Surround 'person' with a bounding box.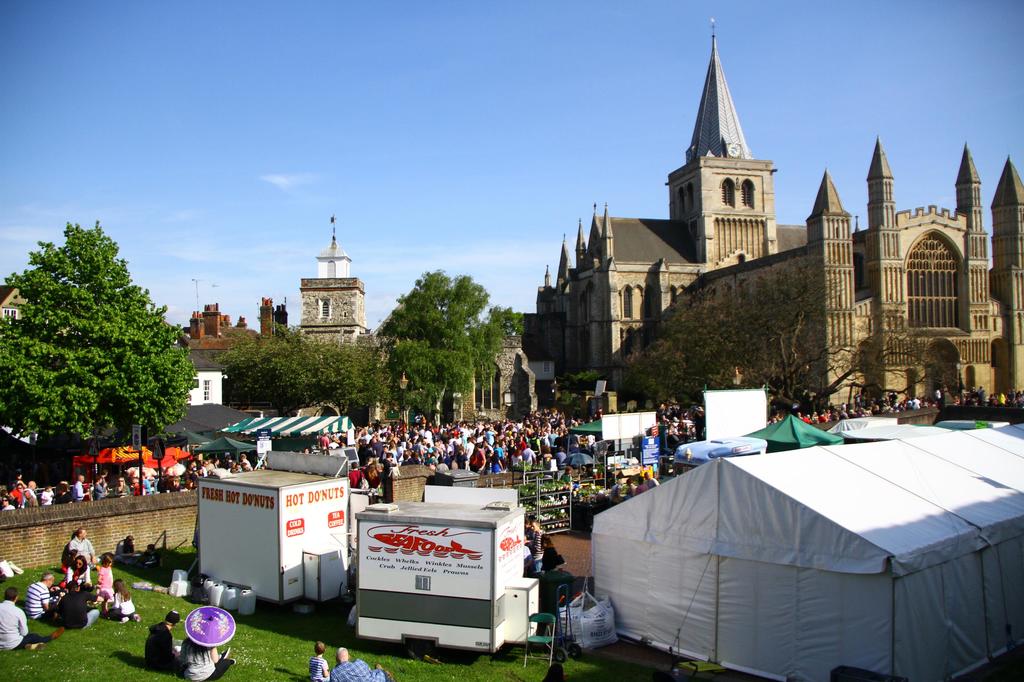
[307,640,326,681].
